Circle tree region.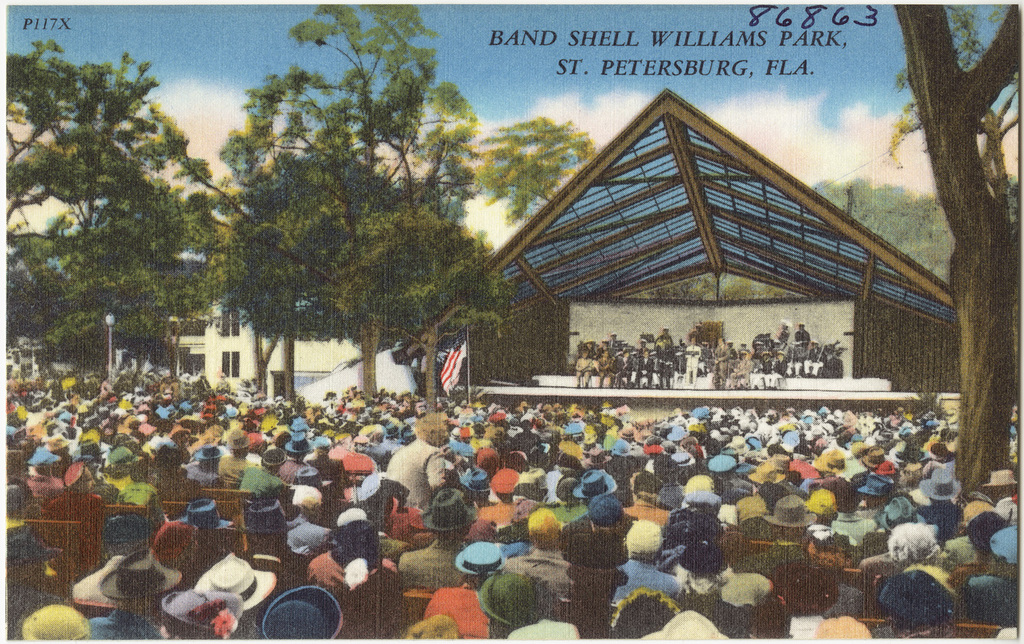
Region: (left=1, top=31, right=229, bottom=368).
